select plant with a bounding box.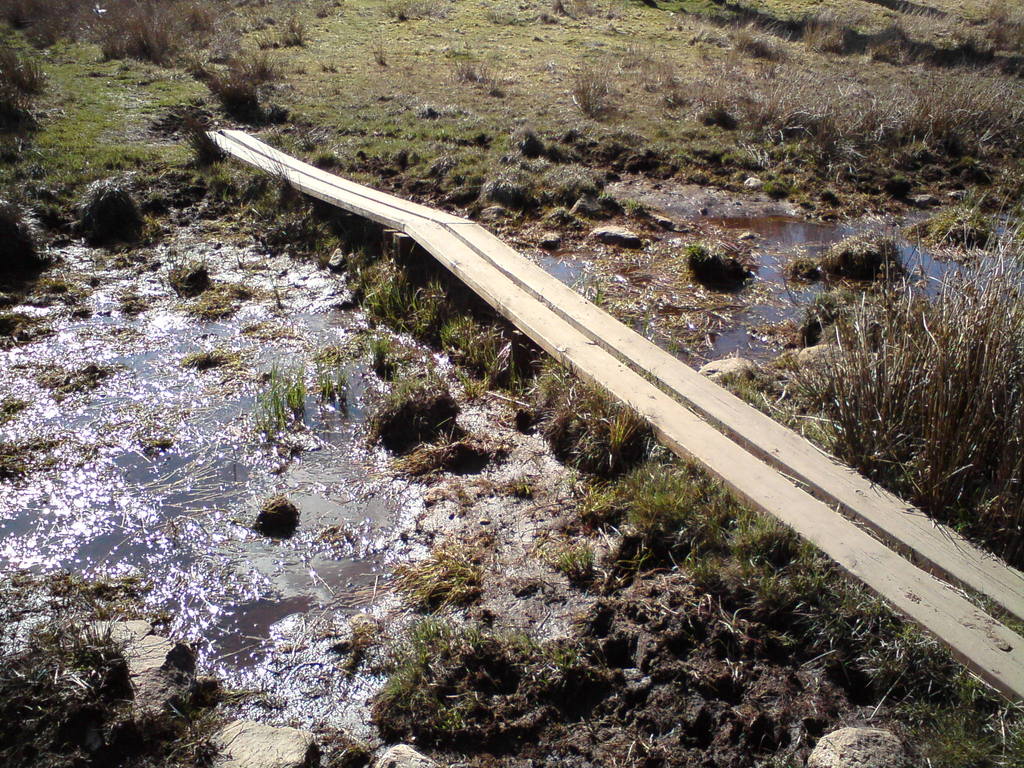
[x1=367, y1=264, x2=402, y2=312].
